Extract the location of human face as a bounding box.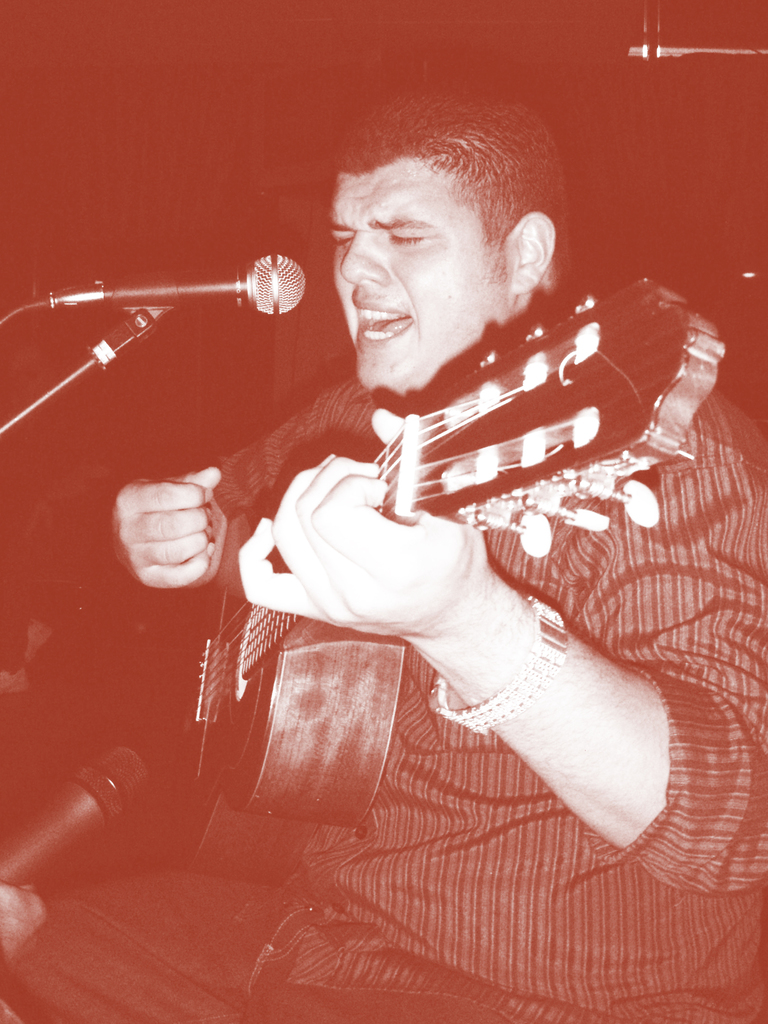
region(328, 158, 517, 383).
